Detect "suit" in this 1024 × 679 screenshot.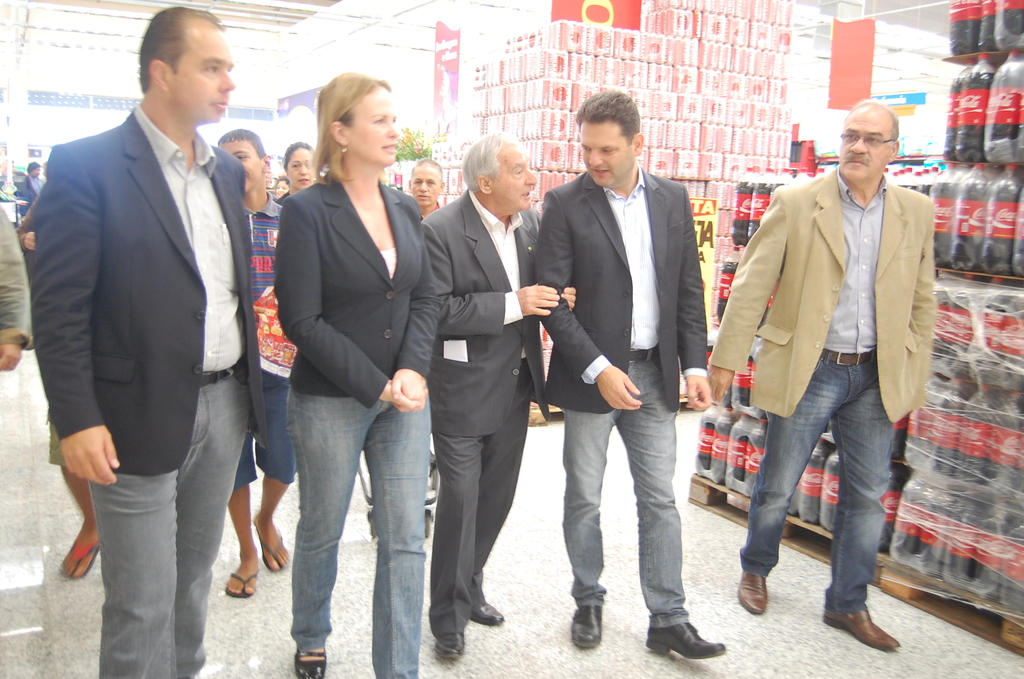
Detection: Rect(31, 102, 270, 471).
